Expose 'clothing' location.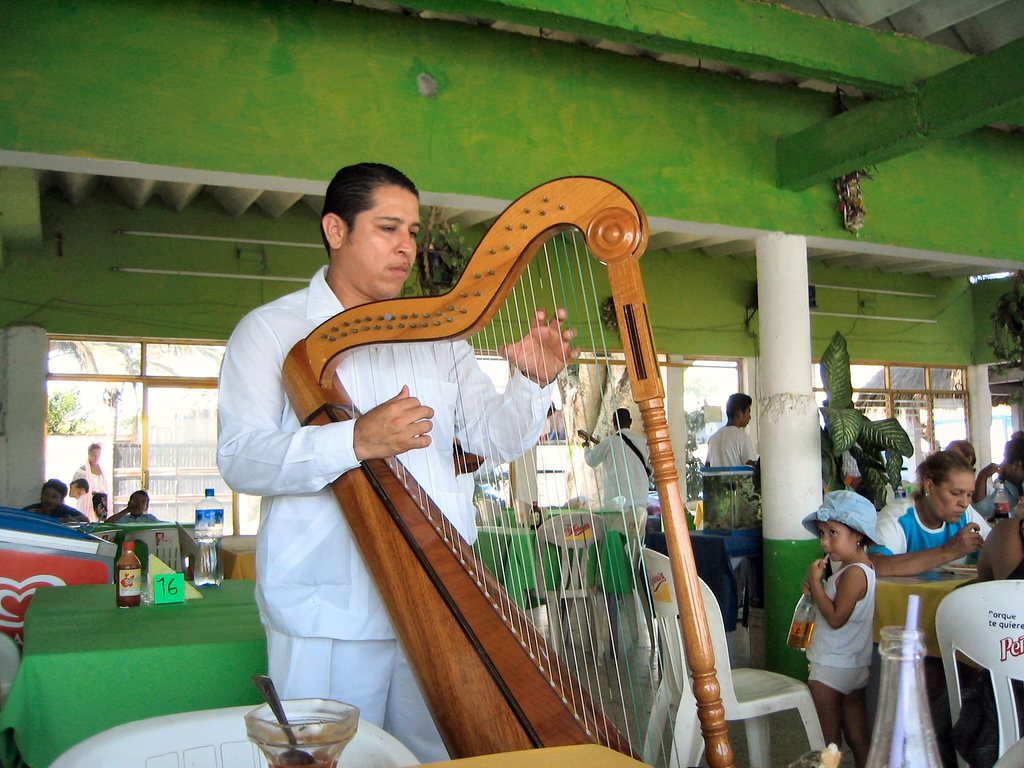
Exposed at [973, 475, 1023, 533].
